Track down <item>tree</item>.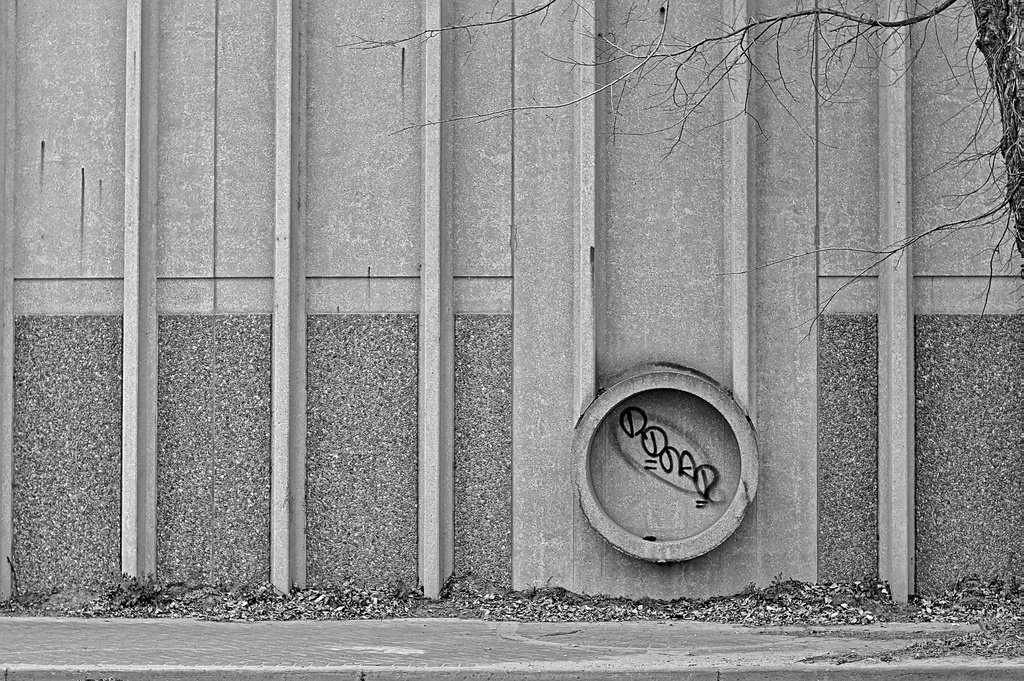
Tracked to bbox=[343, 0, 1023, 332].
